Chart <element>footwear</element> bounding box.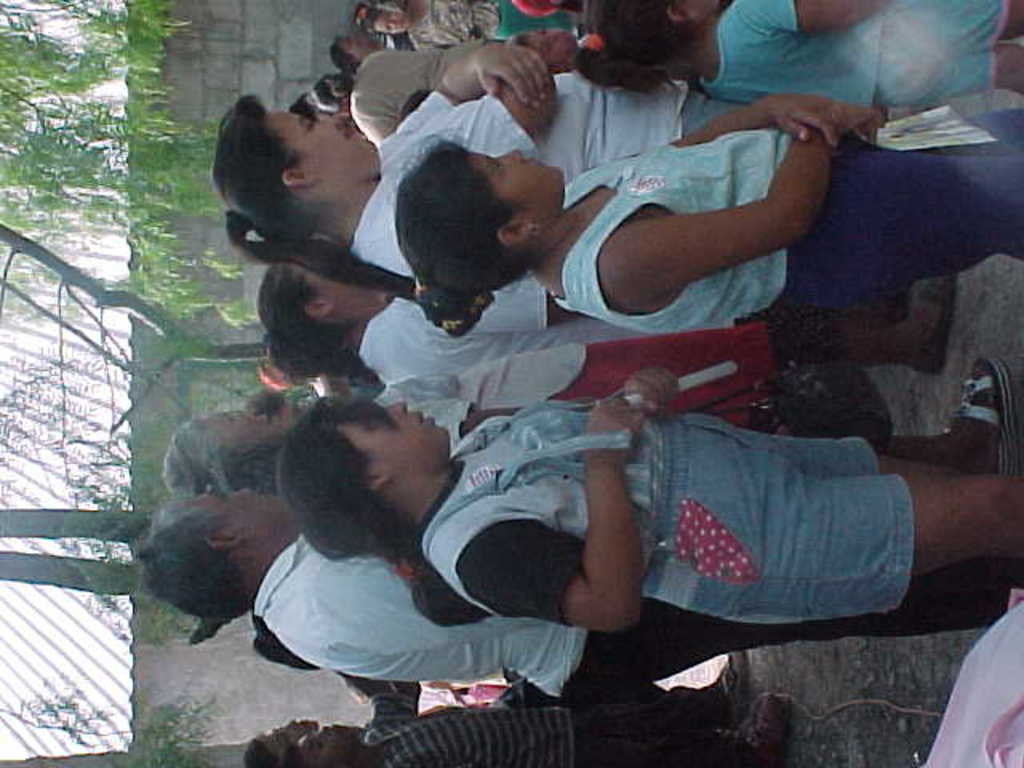
Charted: l=918, t=275, r=954, b=378.
